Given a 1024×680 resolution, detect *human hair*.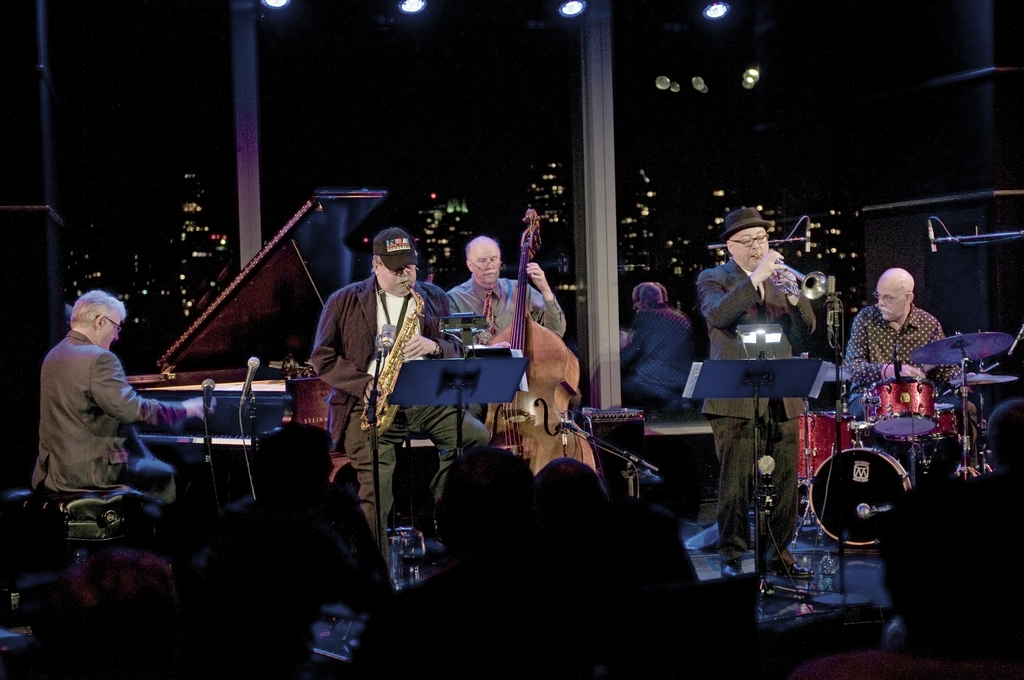
bbox=(634, 281, 649, 303).
